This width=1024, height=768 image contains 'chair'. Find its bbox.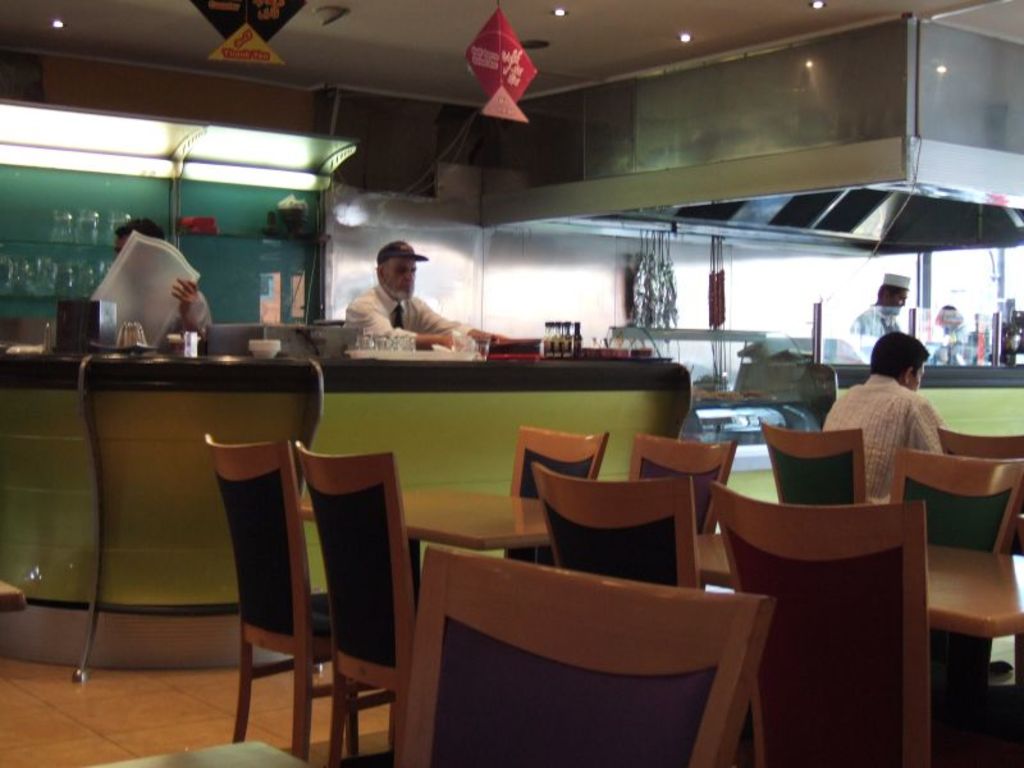
left=626, top=431, right=737, bottom=531.
